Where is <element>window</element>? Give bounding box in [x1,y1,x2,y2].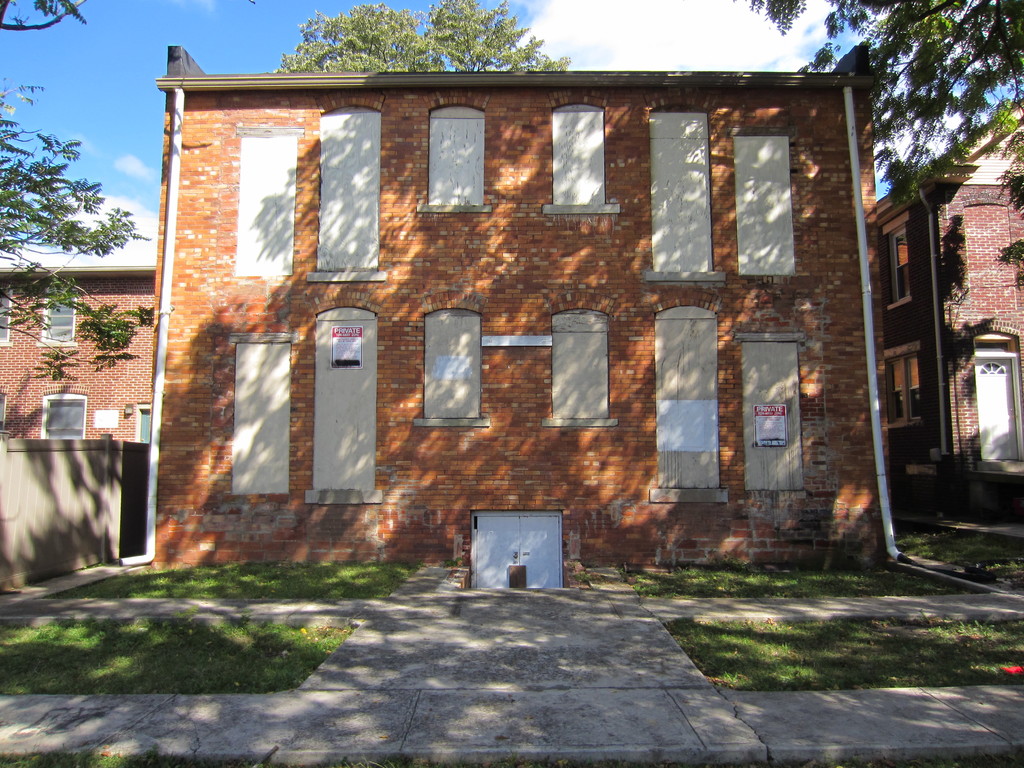
[883,232,917,314].
